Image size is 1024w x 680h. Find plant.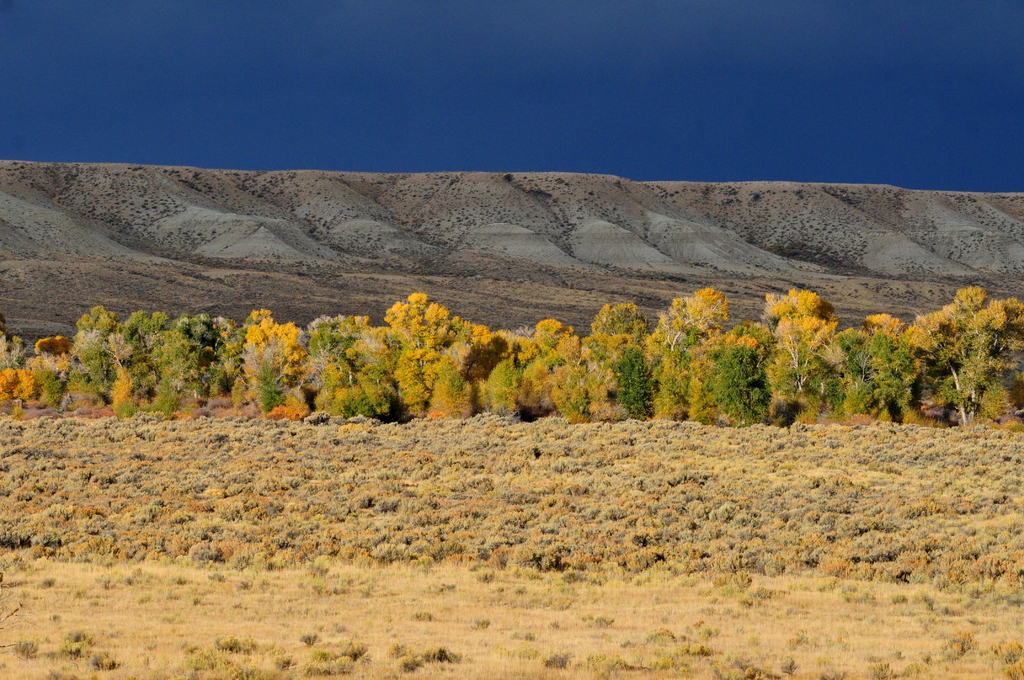
x1=388, y1=640, x2=446, y2=677.
